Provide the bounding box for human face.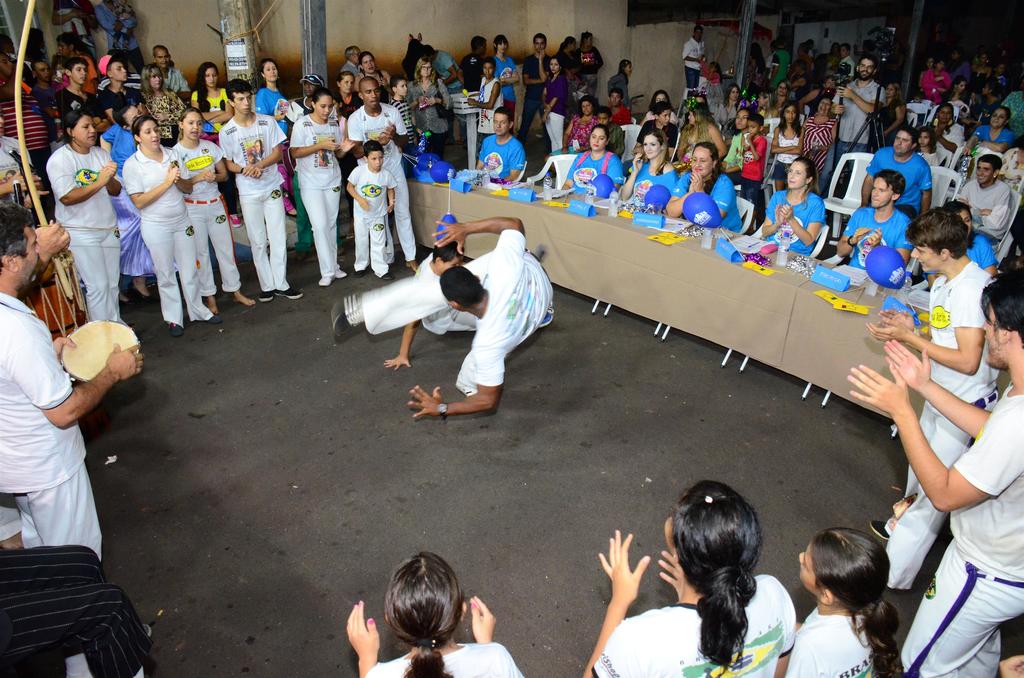
rect(909, 241, 944, 271).
